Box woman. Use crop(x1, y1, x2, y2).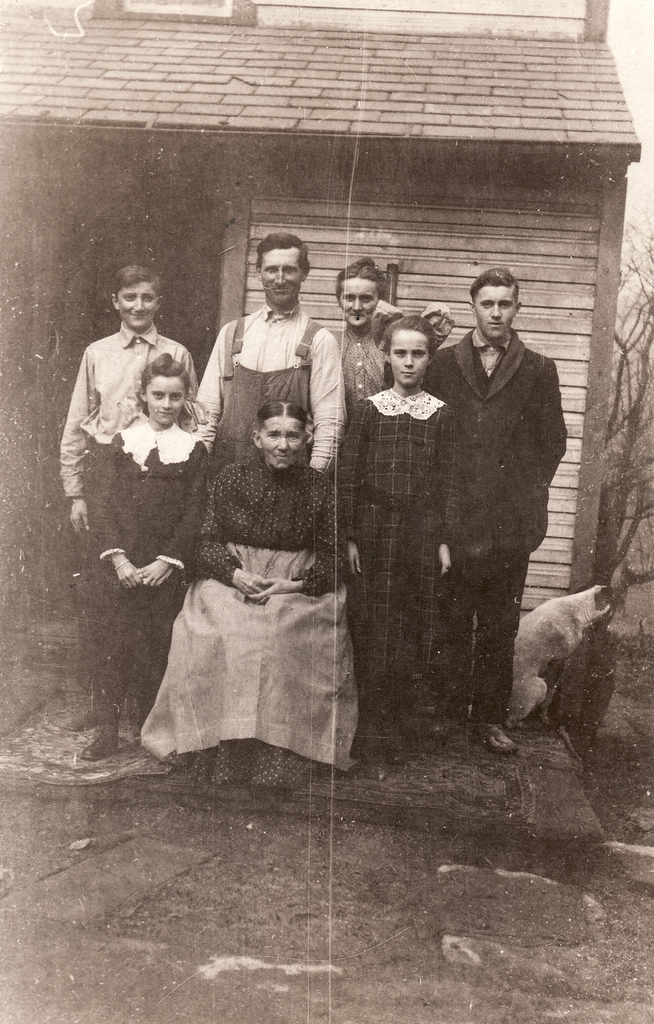
crop(142, 399, 360, 786).
